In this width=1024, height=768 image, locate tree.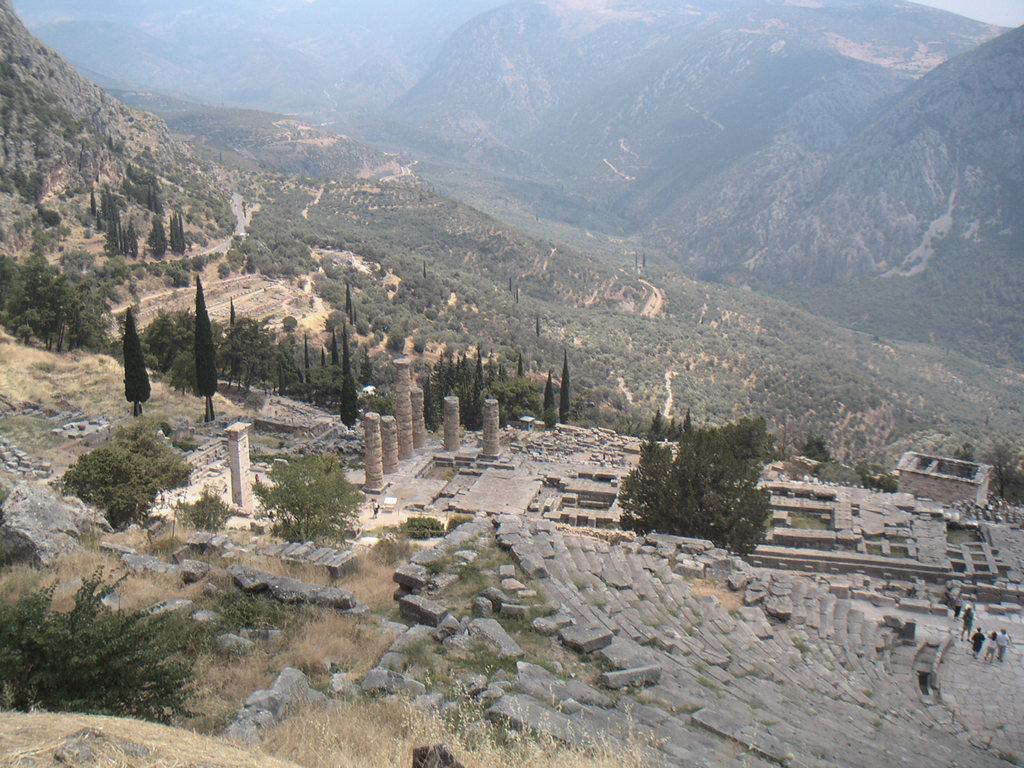
Bounding box: BBox(335, 332, 366, 420).
